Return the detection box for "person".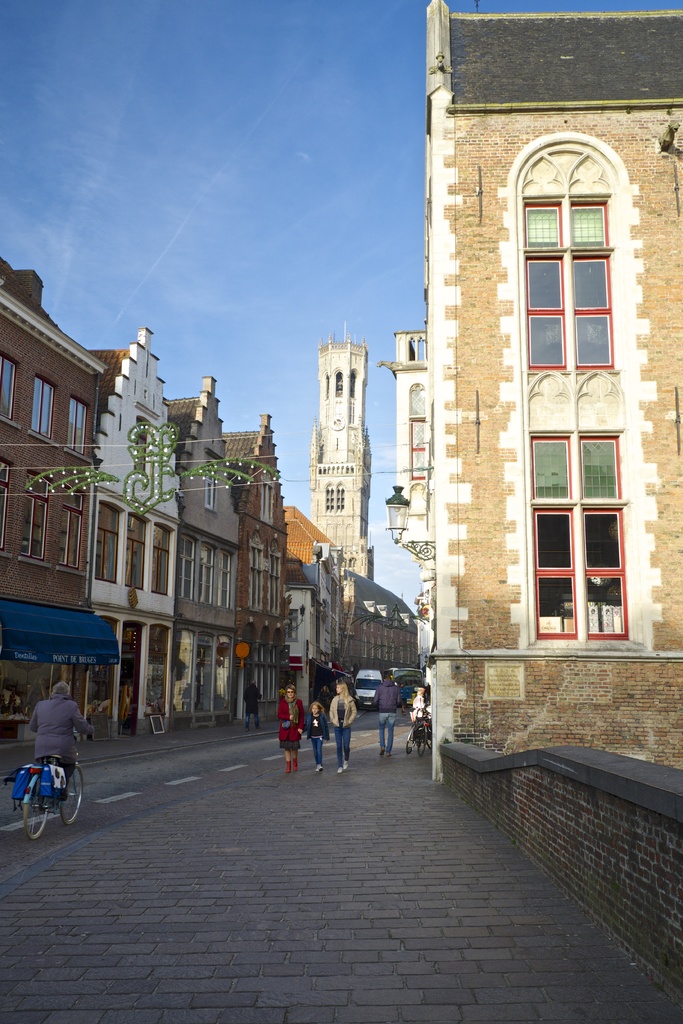
bbox(373, 669, 404, 764).
